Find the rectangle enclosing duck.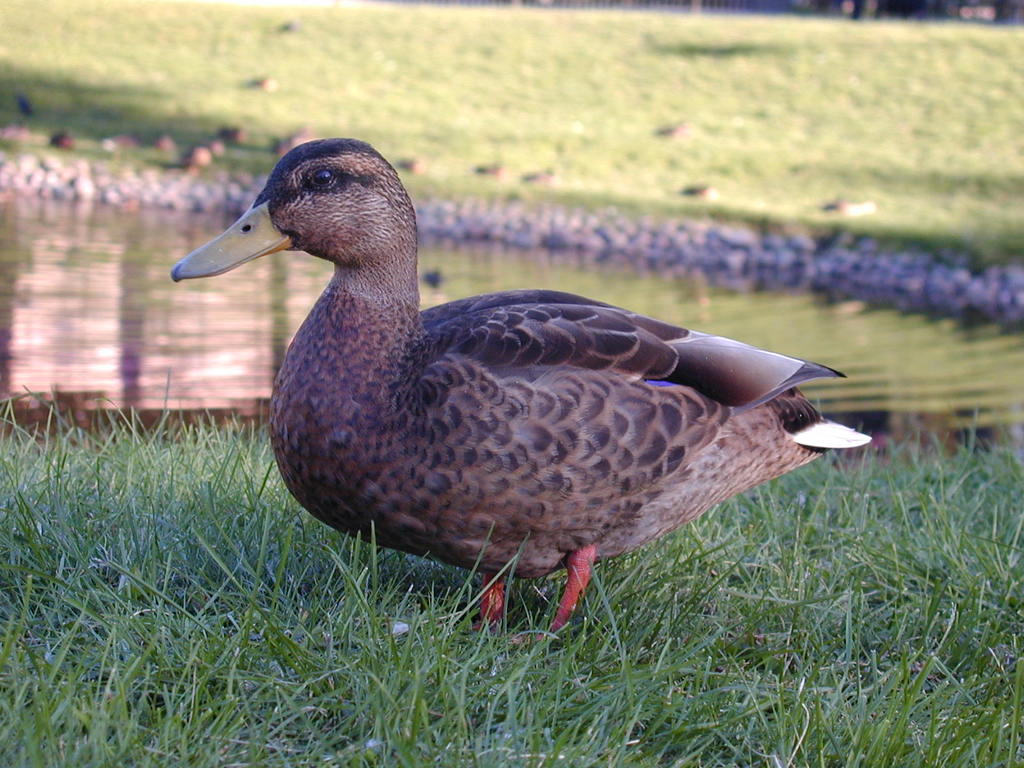
bbox(172, 144, 883, 651).
